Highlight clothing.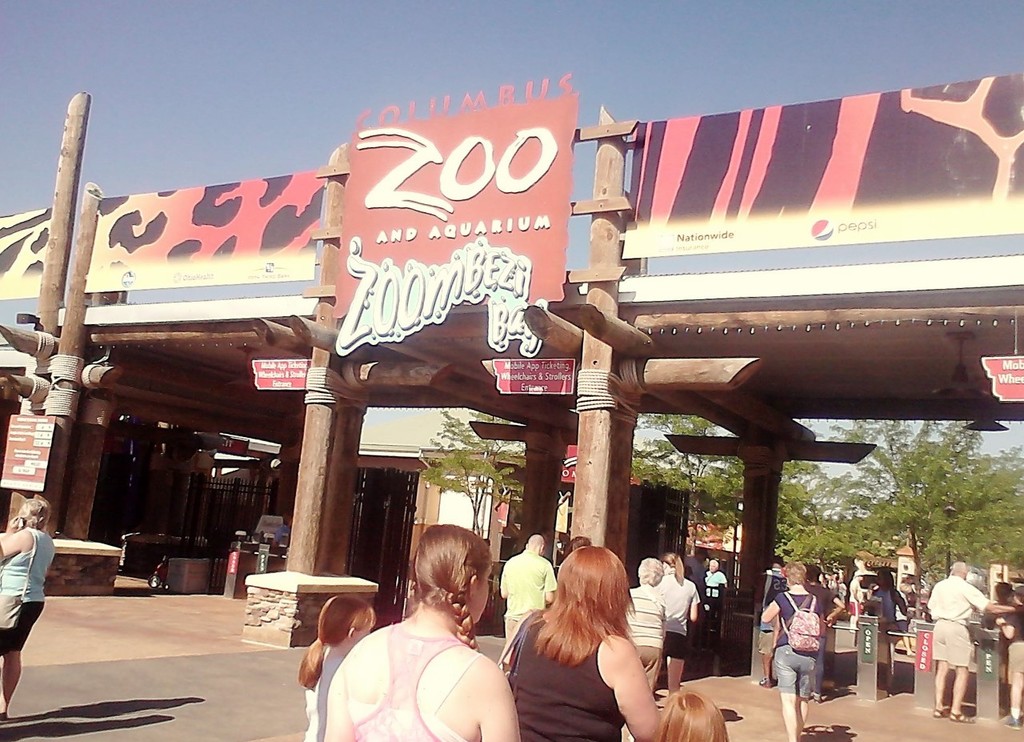
Highlighted region: <box>353,628,474,741</box>.
